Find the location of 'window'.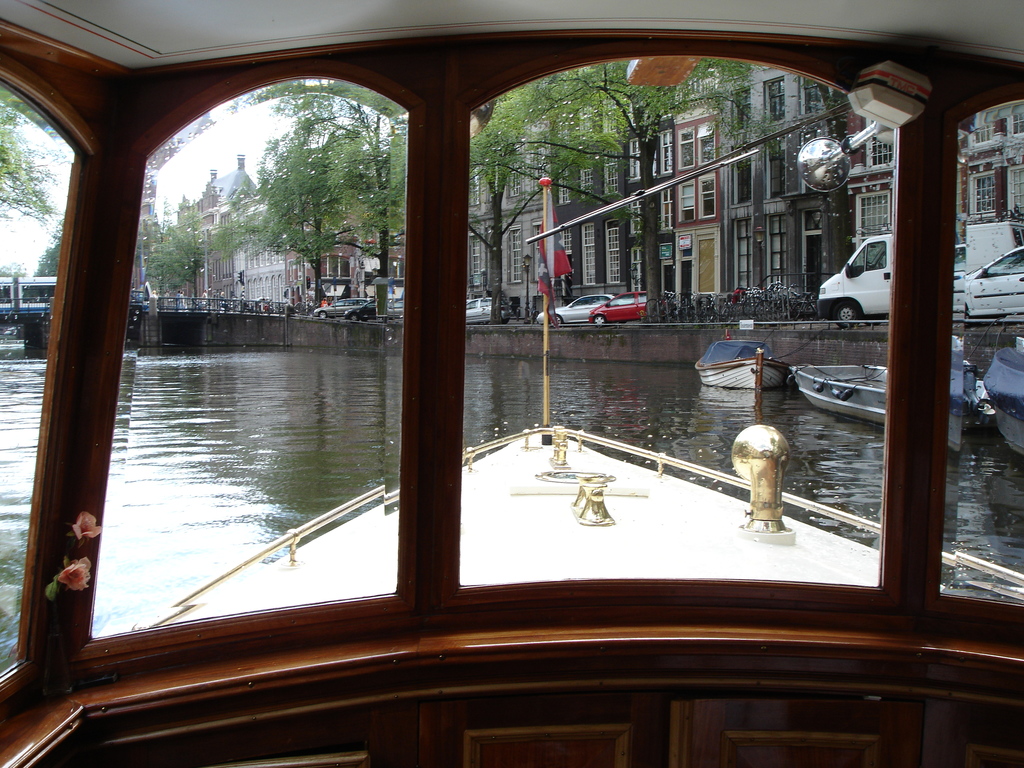
Location: box(762, 134, 788, 200).
